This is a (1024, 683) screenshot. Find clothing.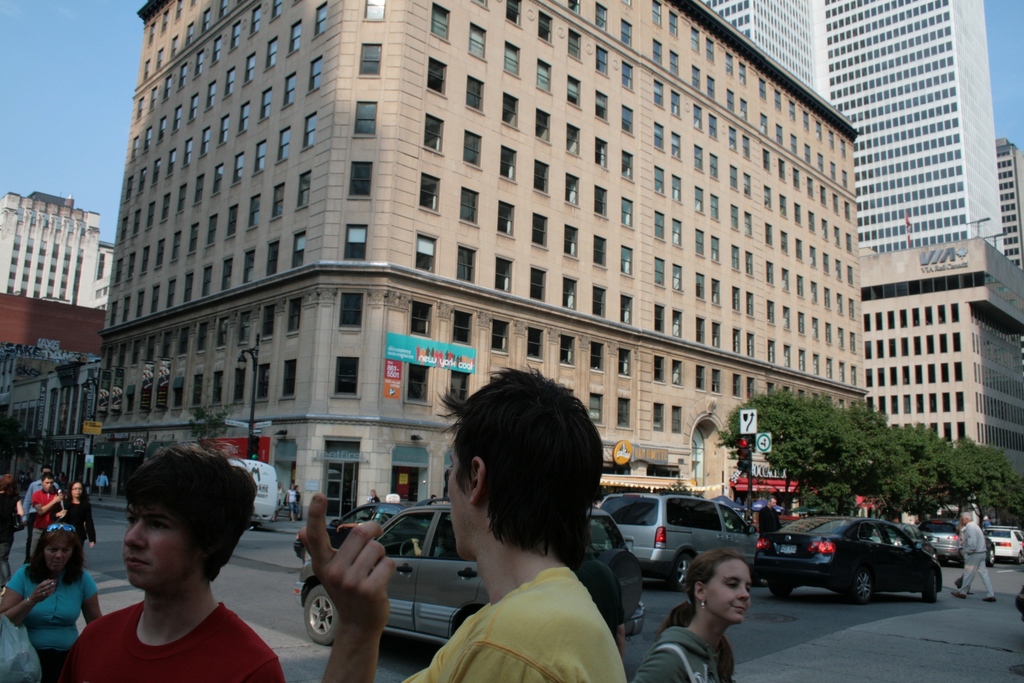
Bounding box: pyautogui.locateOnScreen(961, 524, 991, 594).
